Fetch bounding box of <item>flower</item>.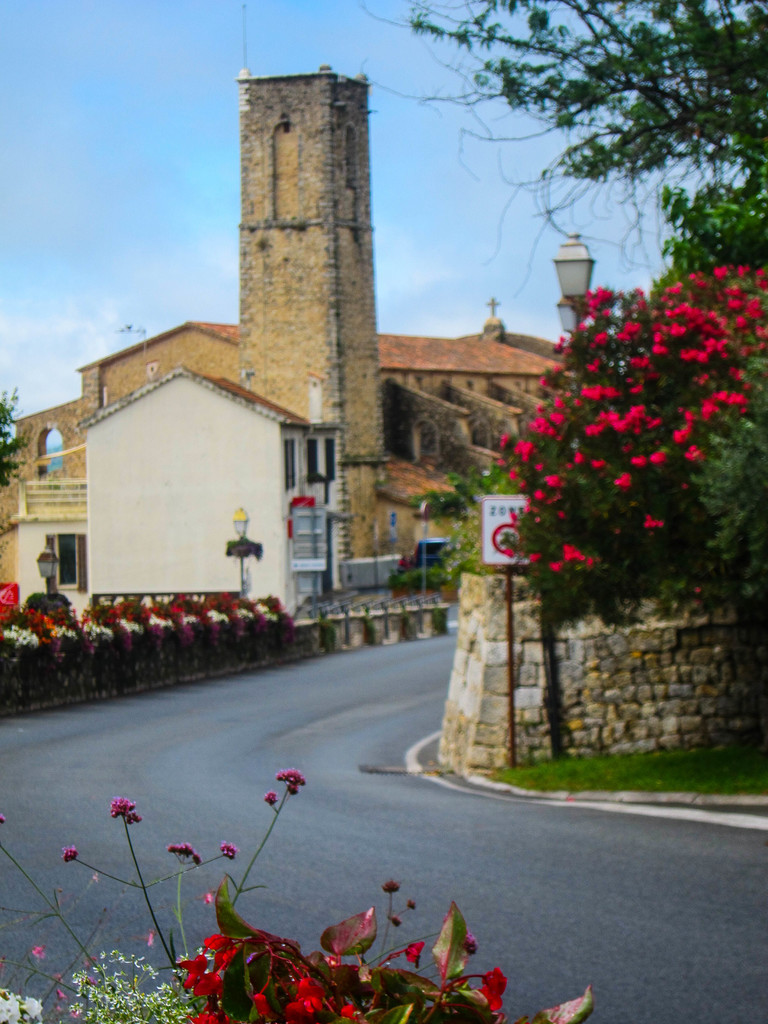
Bbox: (62, 846, 79, 862).
